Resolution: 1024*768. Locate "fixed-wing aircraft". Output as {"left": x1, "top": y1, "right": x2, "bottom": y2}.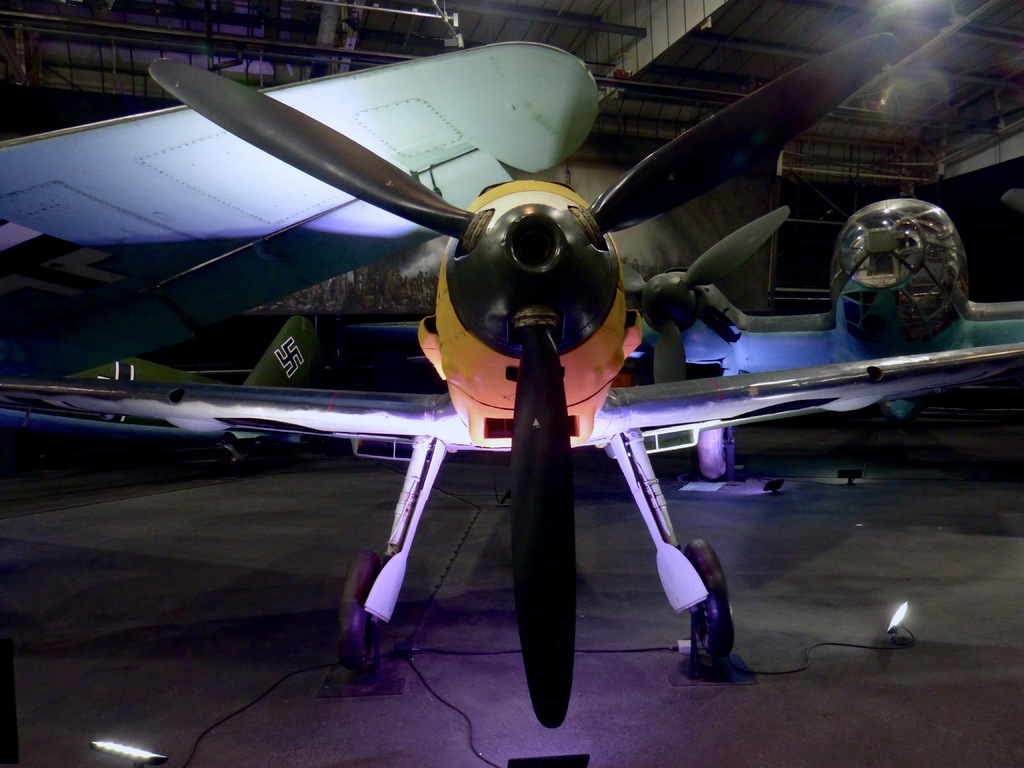
{"left": 27, "top": 312, "right": 322, "bottom": 458}.
